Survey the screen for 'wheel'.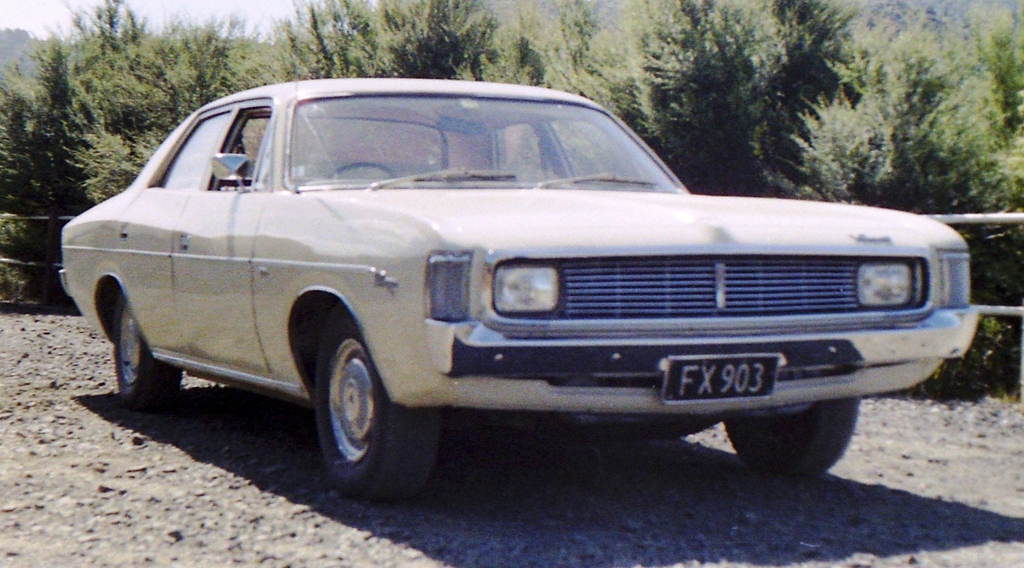
Survey found: 312, 301, 449, 503.
